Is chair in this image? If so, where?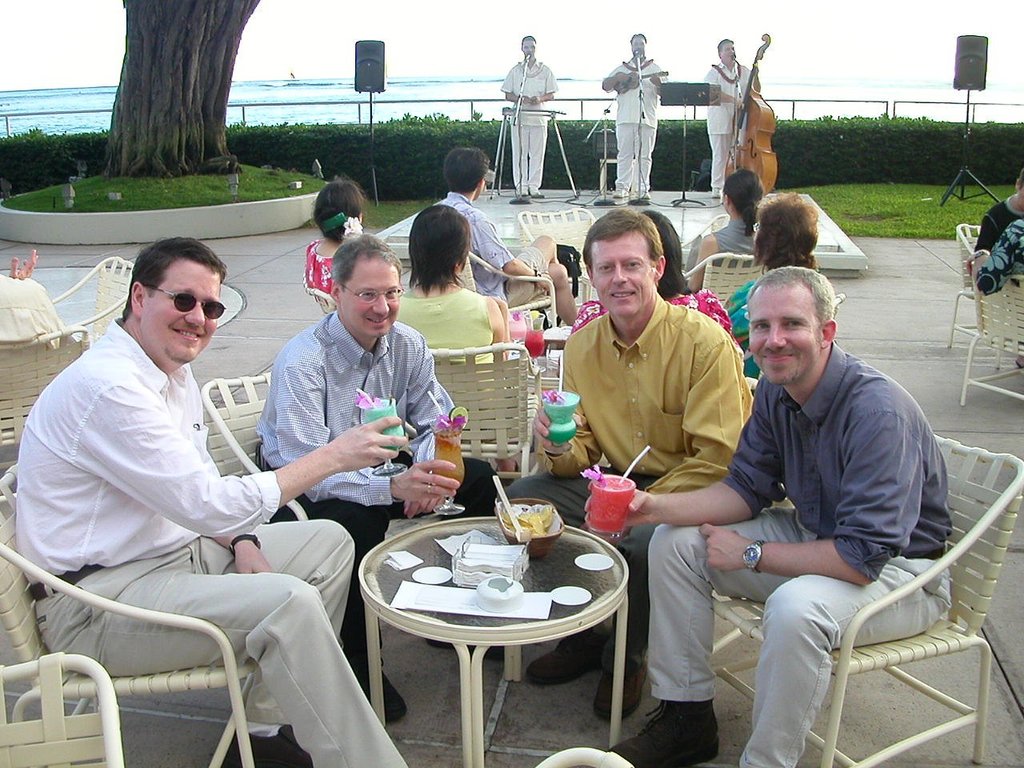
Yes, at (710,432,1023,767).
